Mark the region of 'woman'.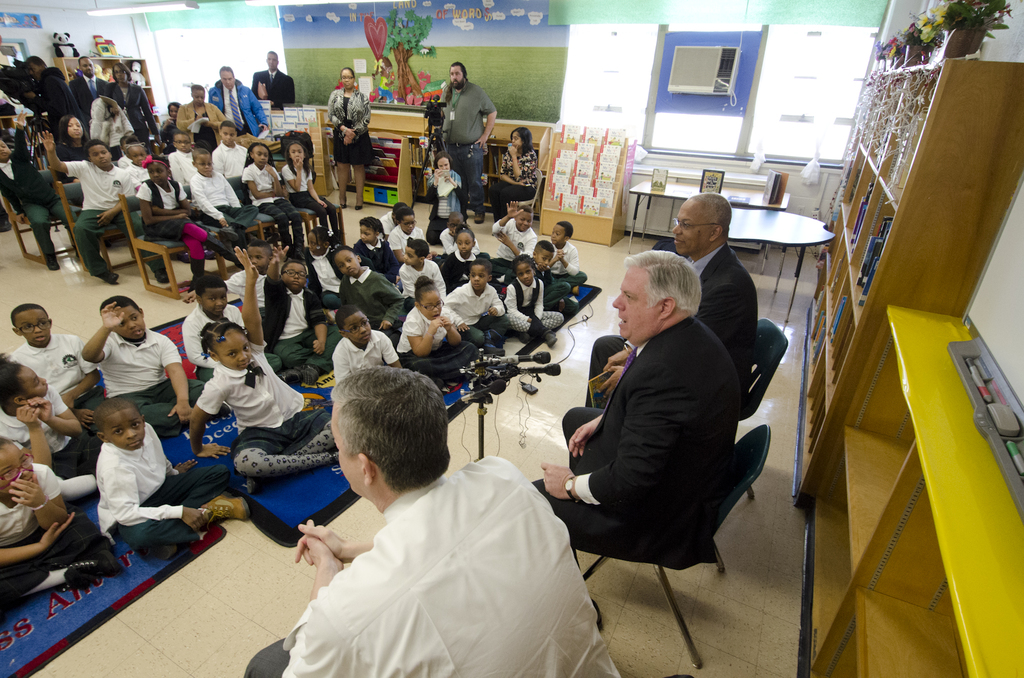
Region: 103 62 164 145.
